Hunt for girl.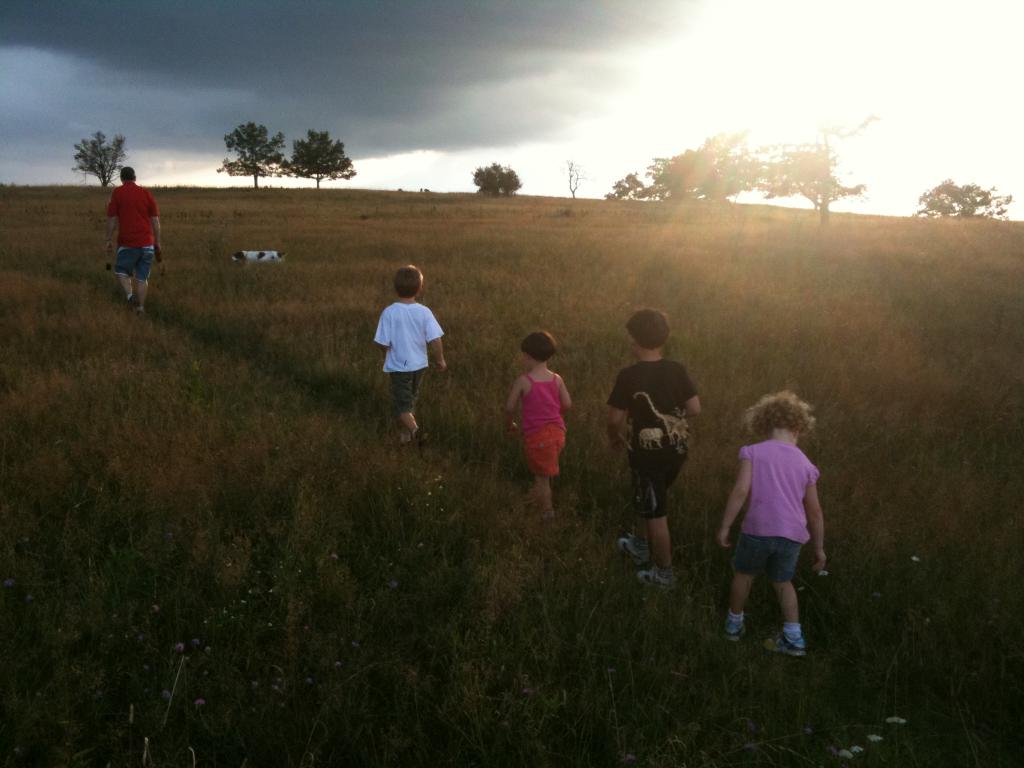
Hunted down at <bbox>372, 267, 444, 424</bbox>.
